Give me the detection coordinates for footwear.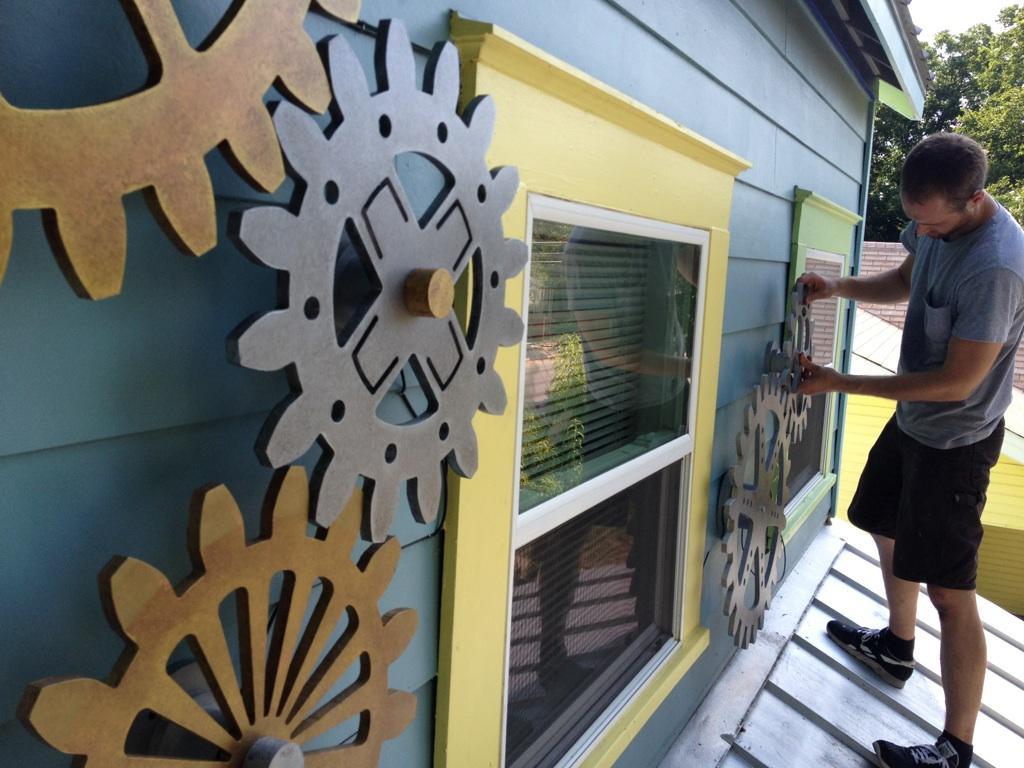
box=[827, 626, 912, 690].
